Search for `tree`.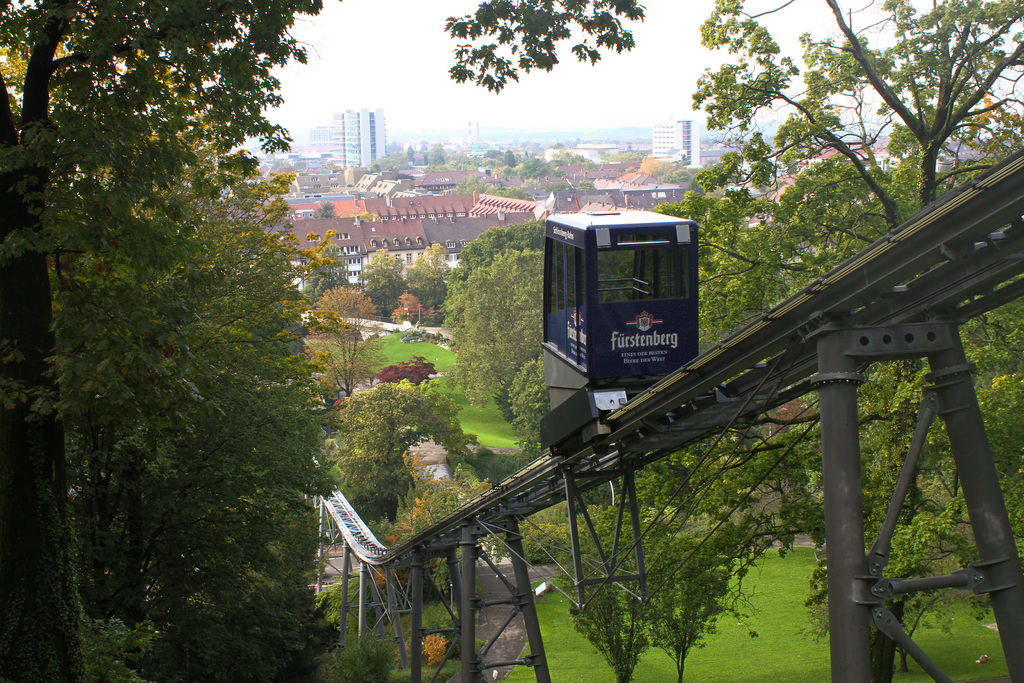
Found at [352, 240, 410, 320].
